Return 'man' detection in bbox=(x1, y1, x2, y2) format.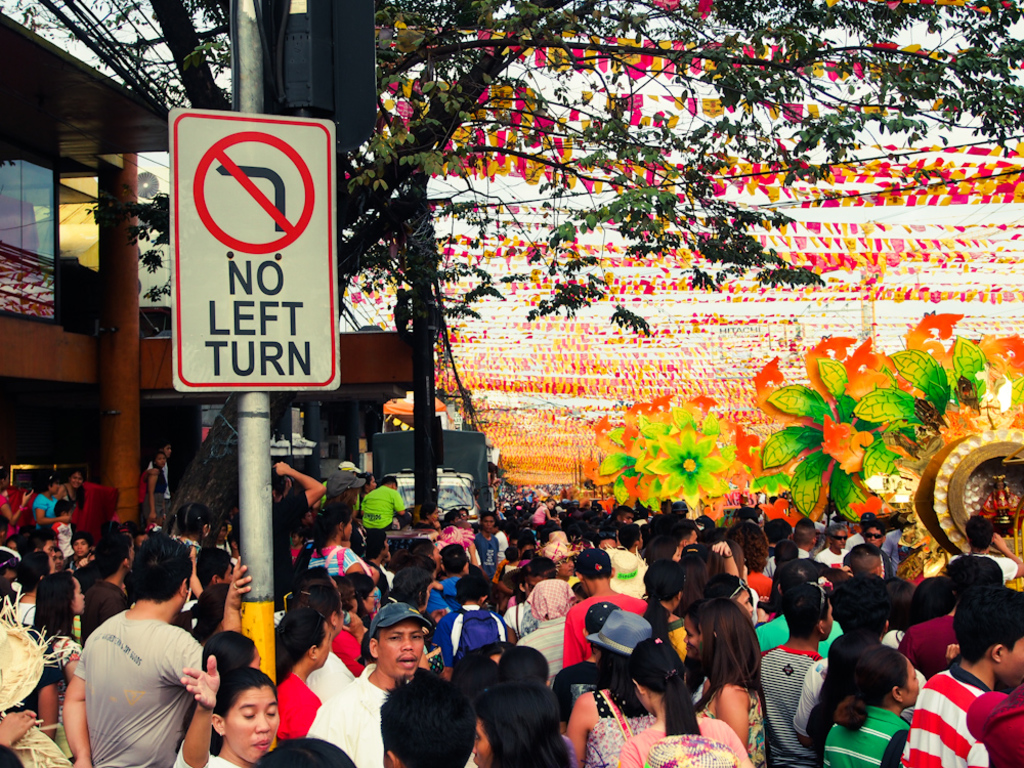
bbox=(470, 467, 793, 534).
